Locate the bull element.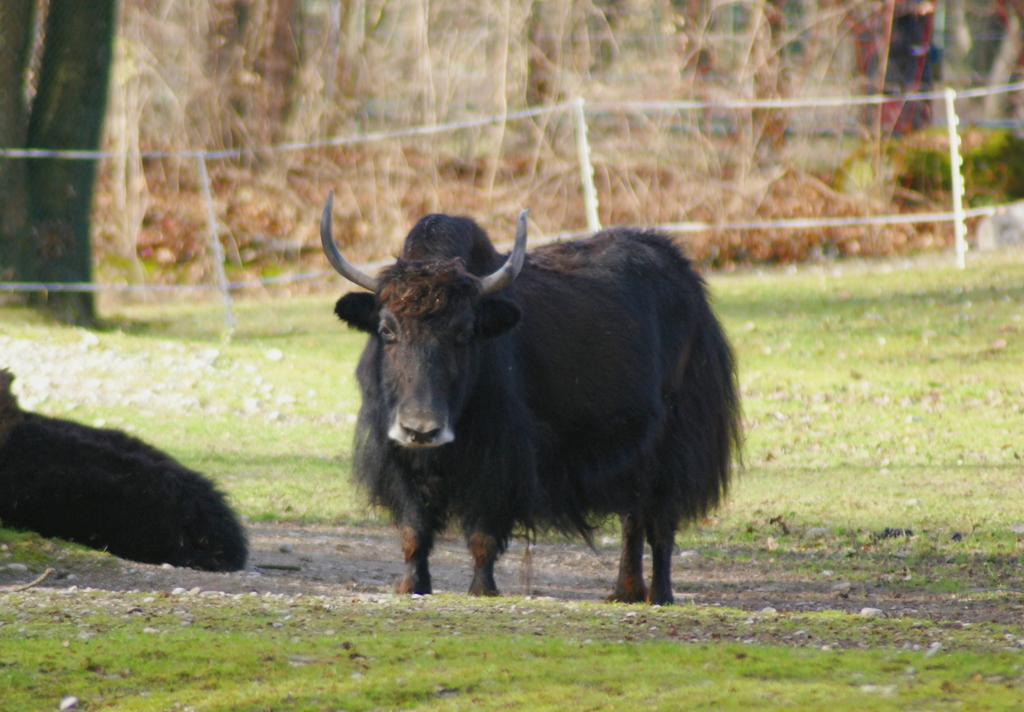
Element bbox: select_region(0, 365, 252, 571).
